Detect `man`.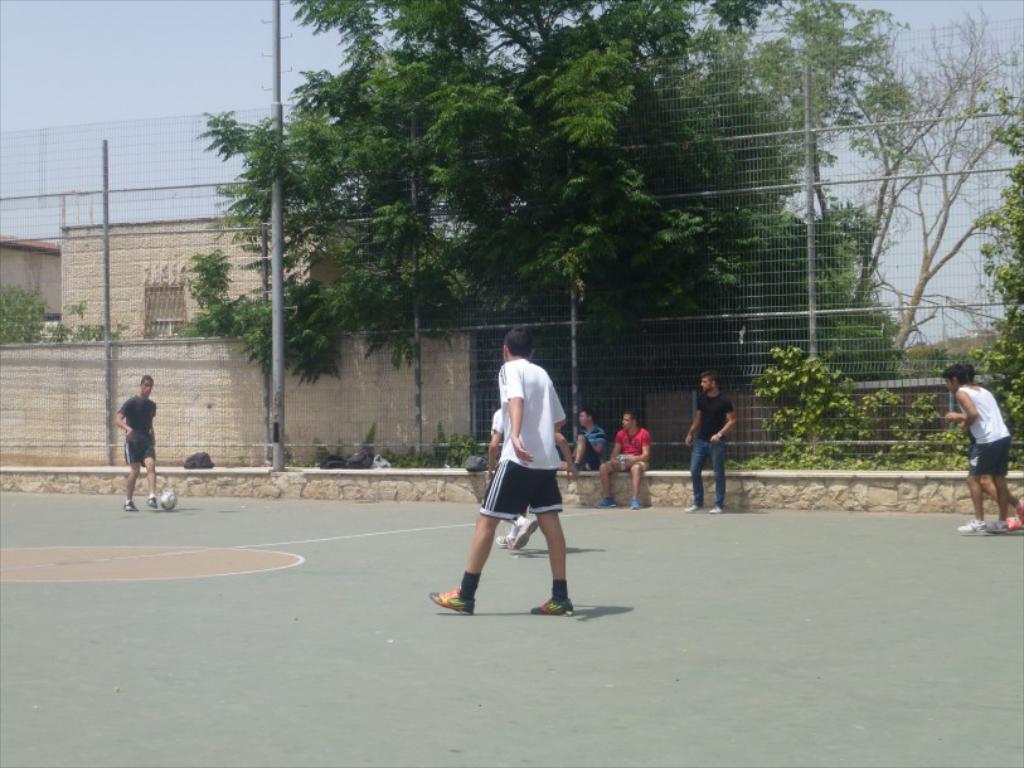
Detected at (left=681, top=371, right=731, bottom=519).
